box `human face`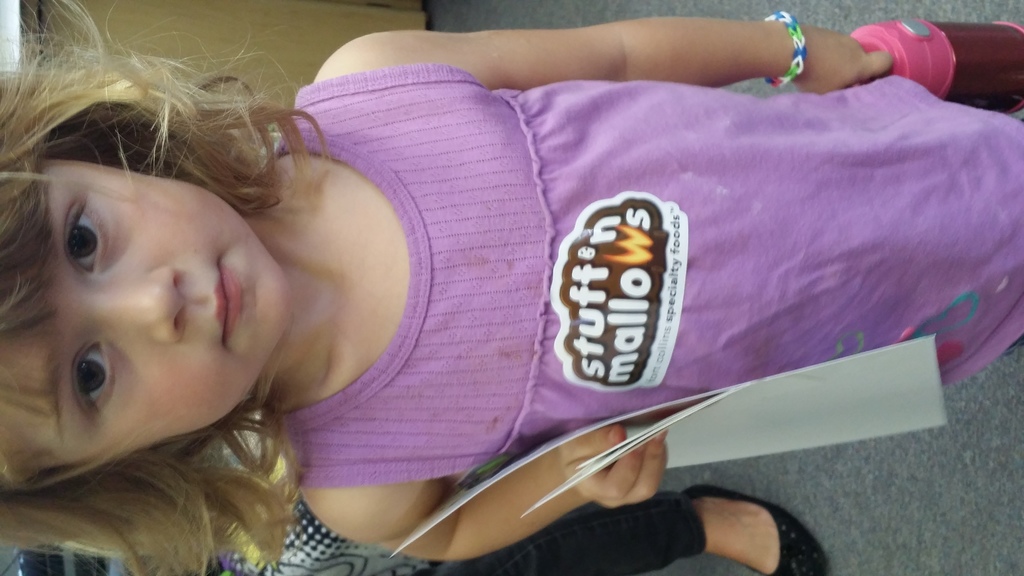
BBox(0, 158, 292, 465)
